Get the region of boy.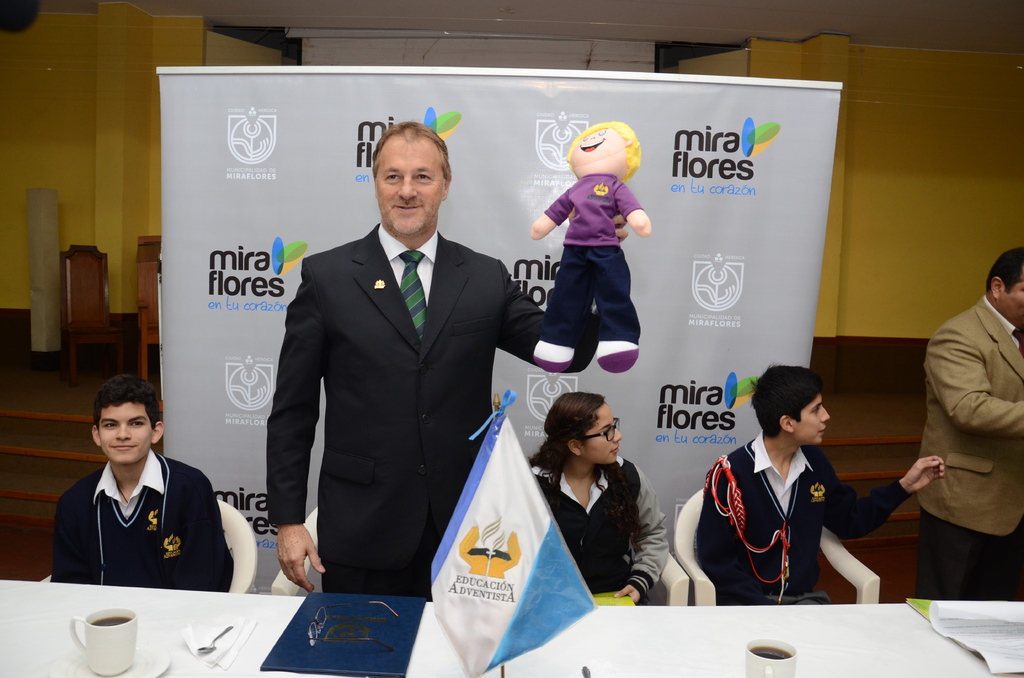
bbox=[52, 379, 235, 593].
